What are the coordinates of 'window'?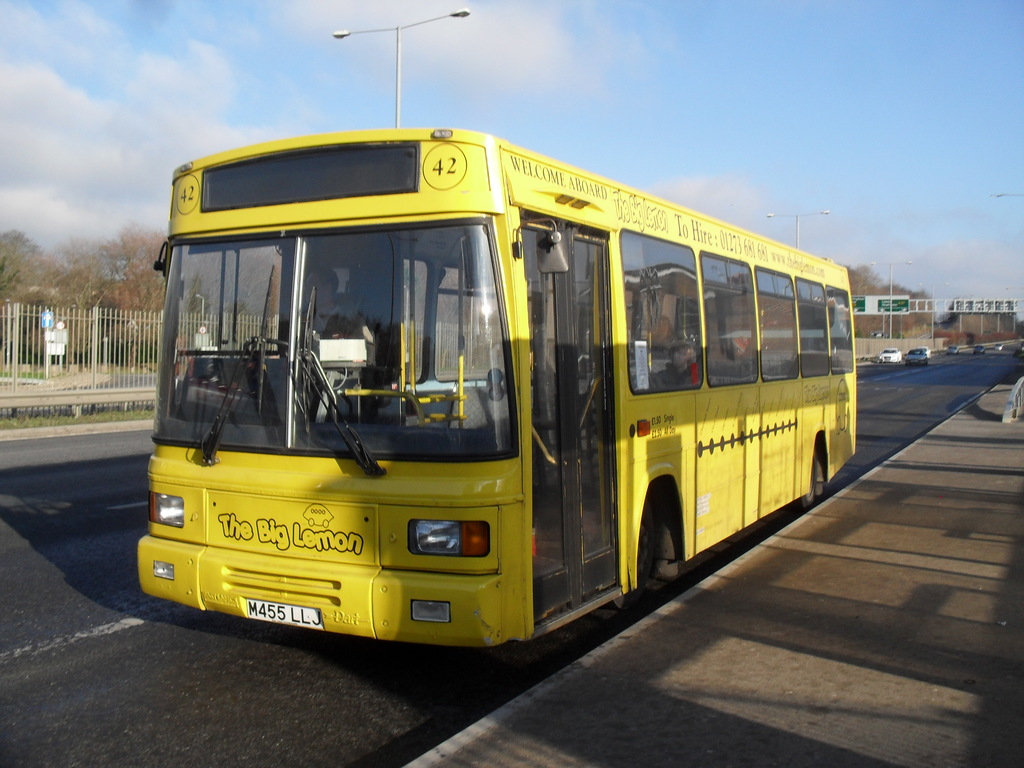
locate(822, 278, 859, 376).
